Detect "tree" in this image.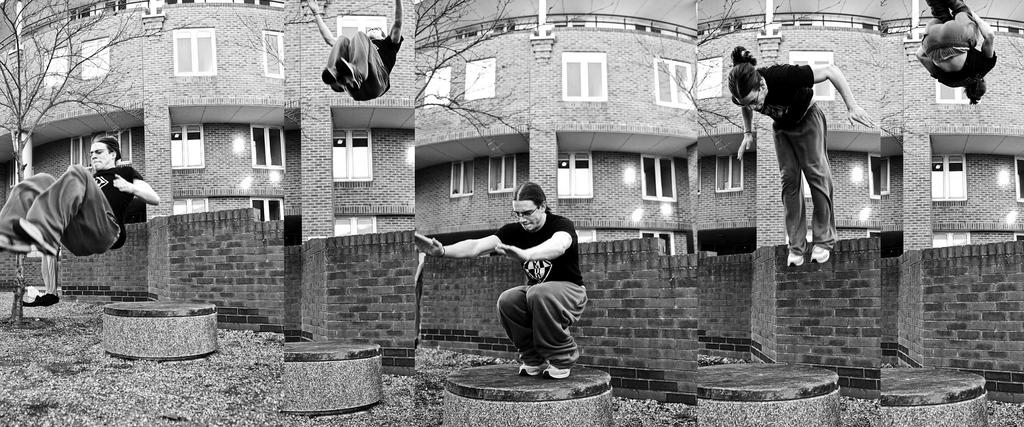
Detection: box=[678, 0, 850, 145].
